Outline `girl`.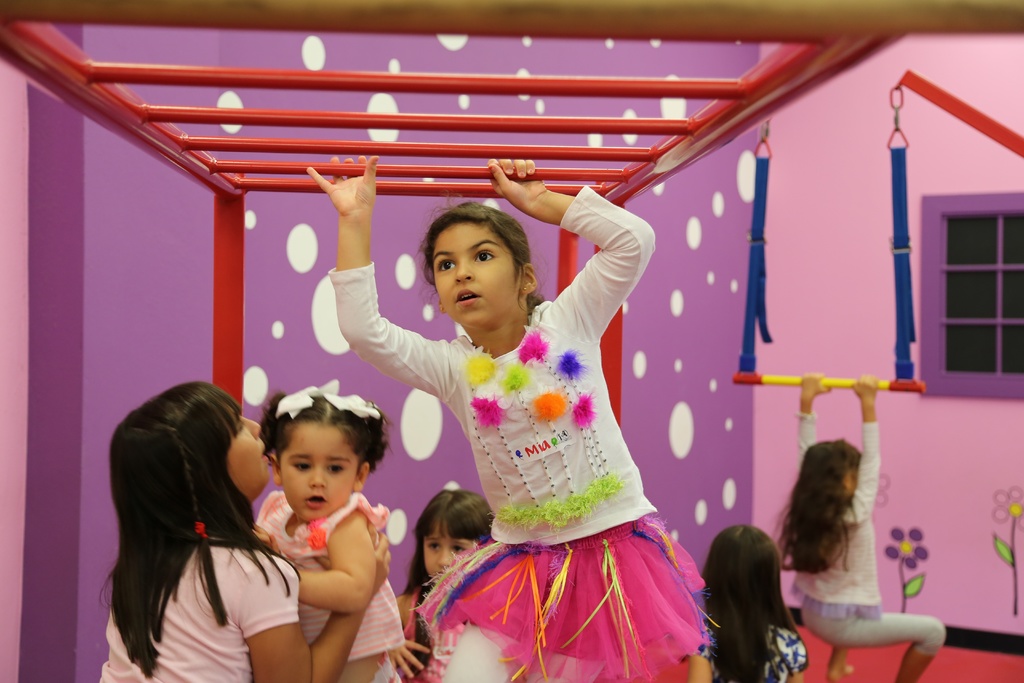
Outline: 308,152,724,682.
